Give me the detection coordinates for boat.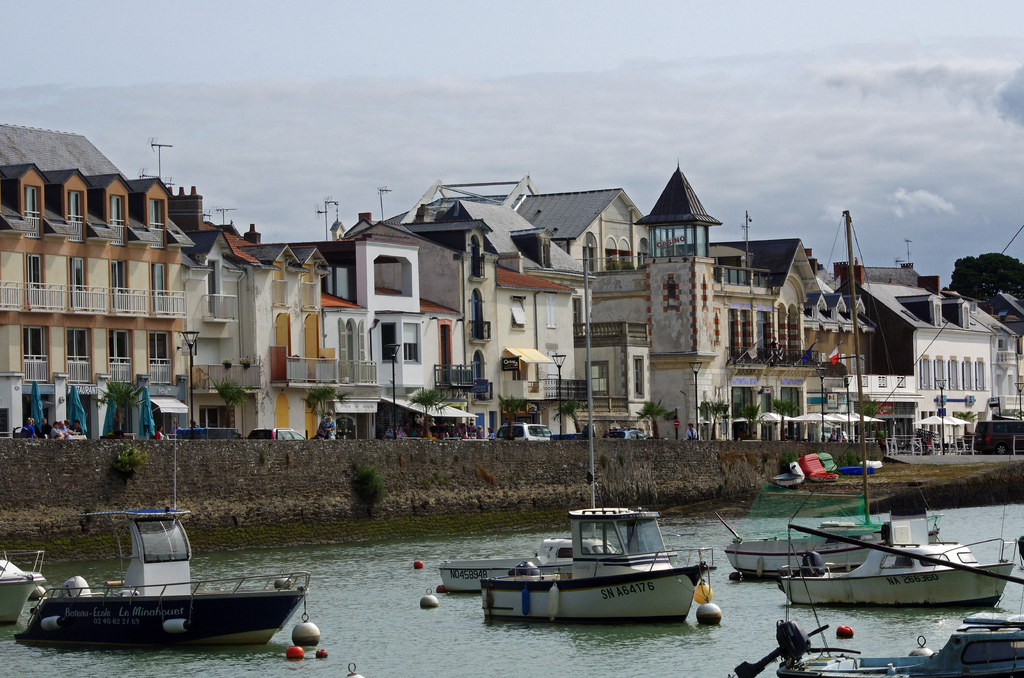
726, 209, 889, 577.
